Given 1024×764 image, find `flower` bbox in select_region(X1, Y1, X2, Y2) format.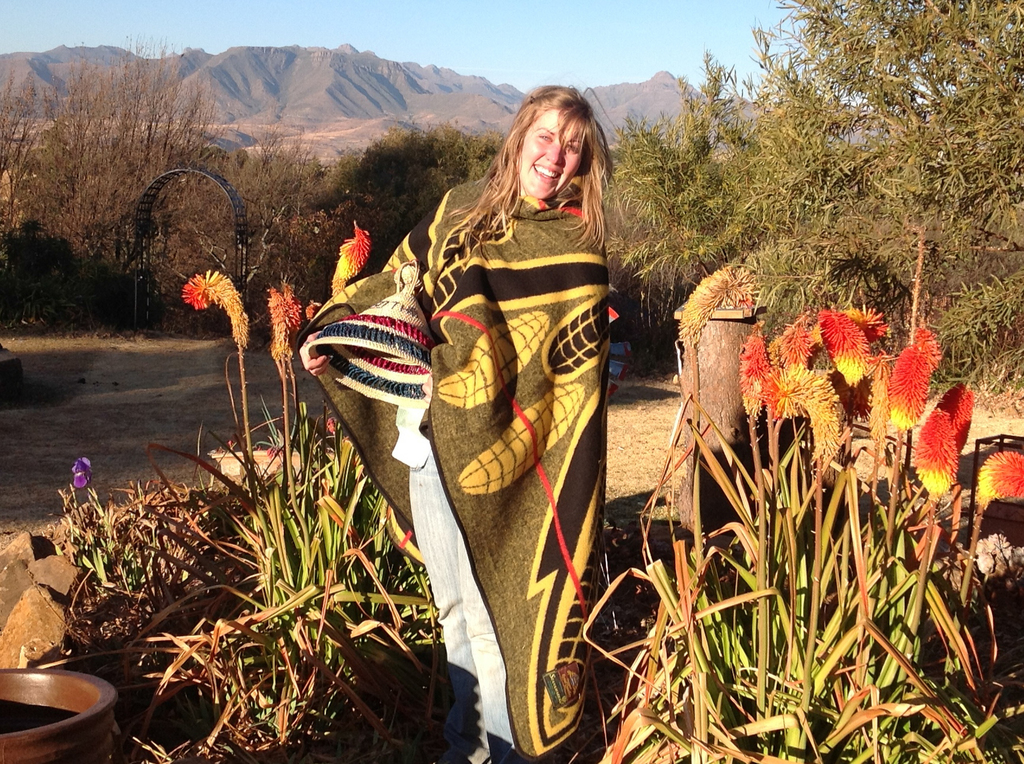
select_region(269, 289, 287, 356).
